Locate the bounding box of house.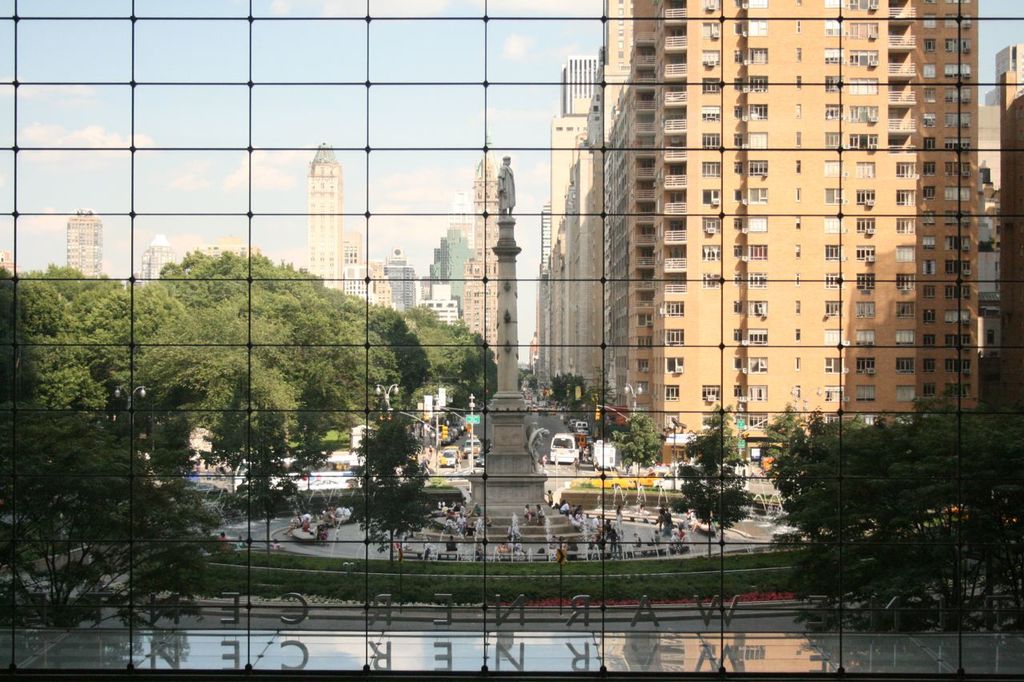
Bounding box: locate(528, 0, 986, 441).
